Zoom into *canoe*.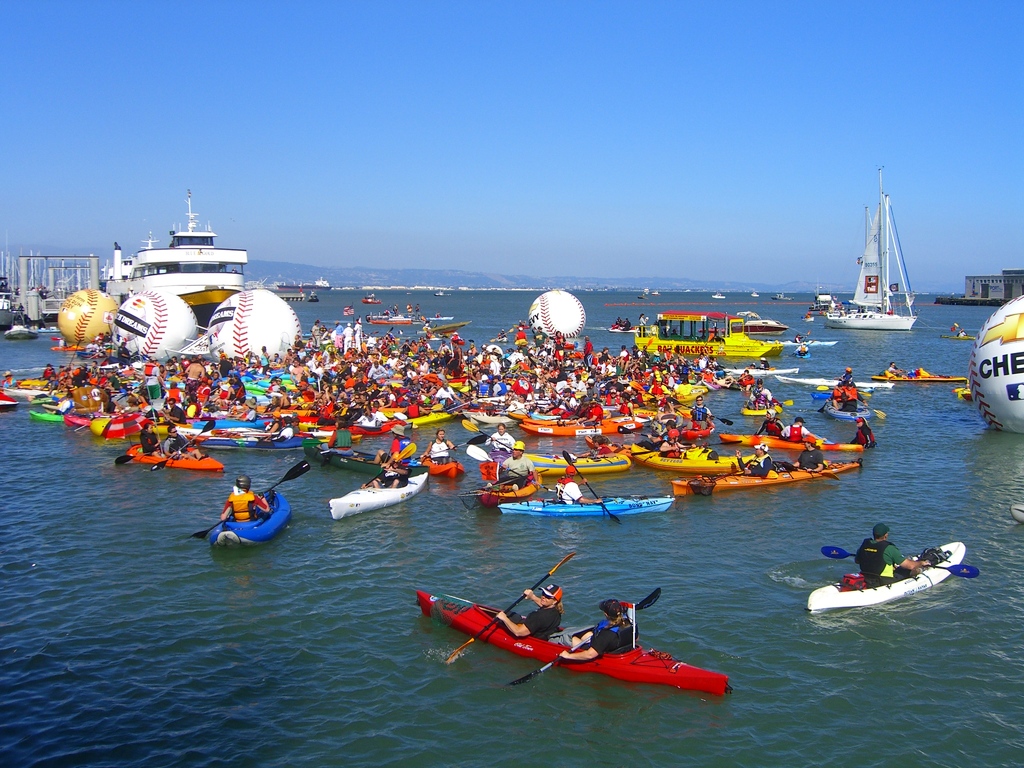
Zoom target: 4 381 45 405.
